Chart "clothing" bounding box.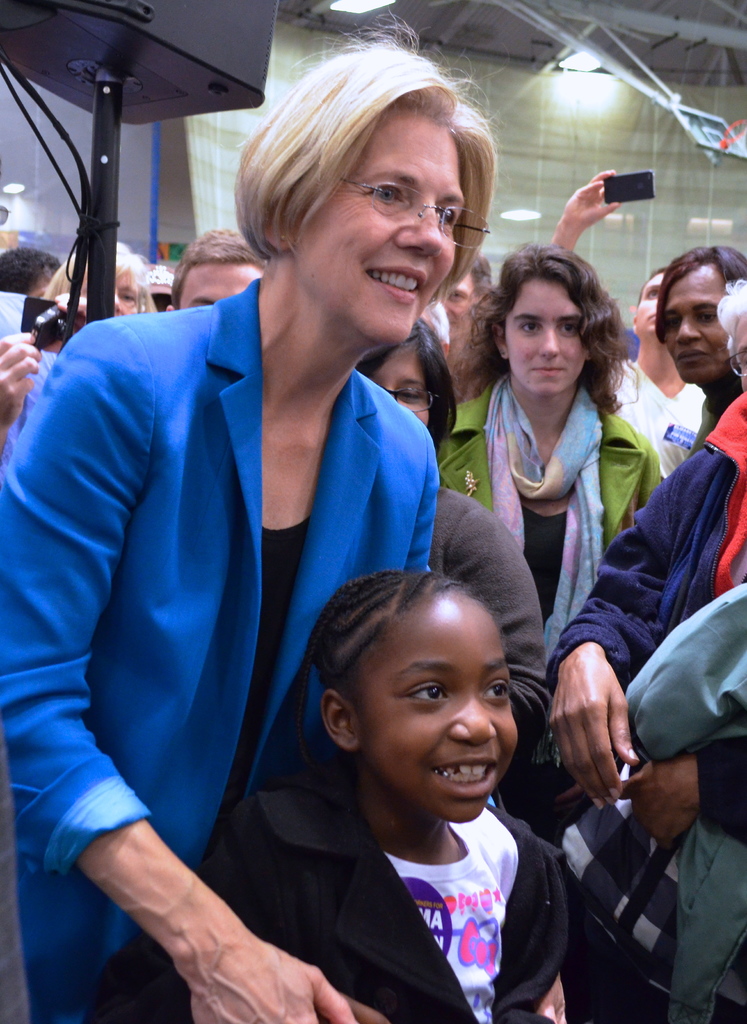
Charted: left=79, top=769, right=579, bottom=1023.
